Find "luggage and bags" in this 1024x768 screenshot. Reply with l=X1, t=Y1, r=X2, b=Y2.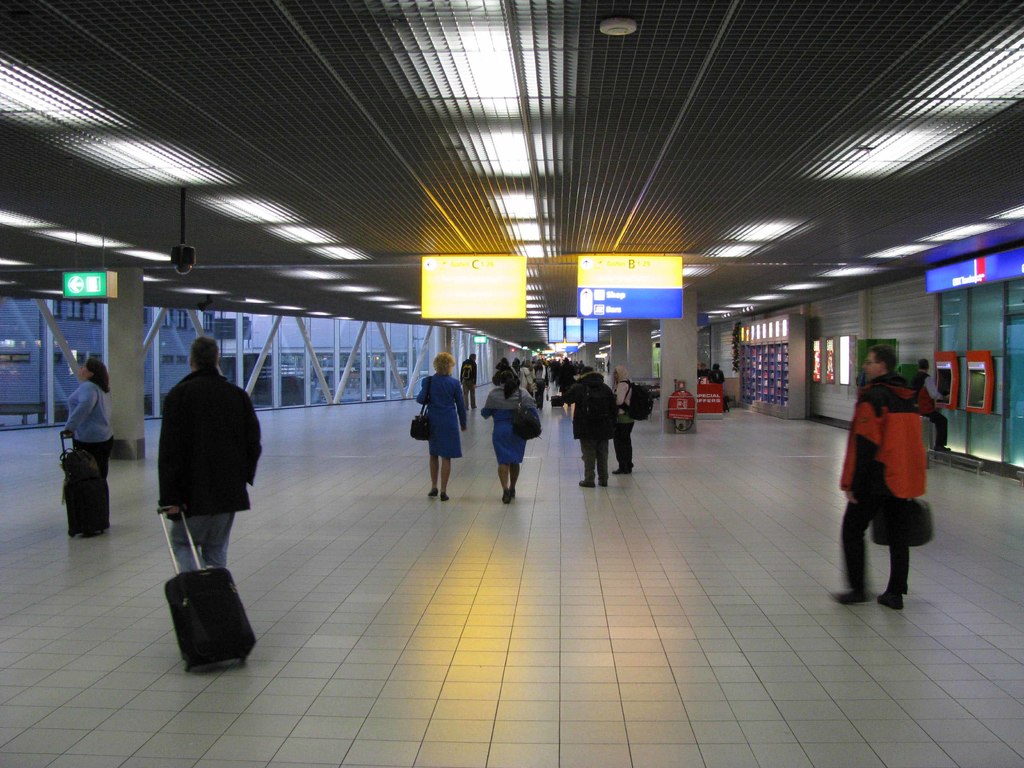
l=616, t=380, r=652, b=422.
